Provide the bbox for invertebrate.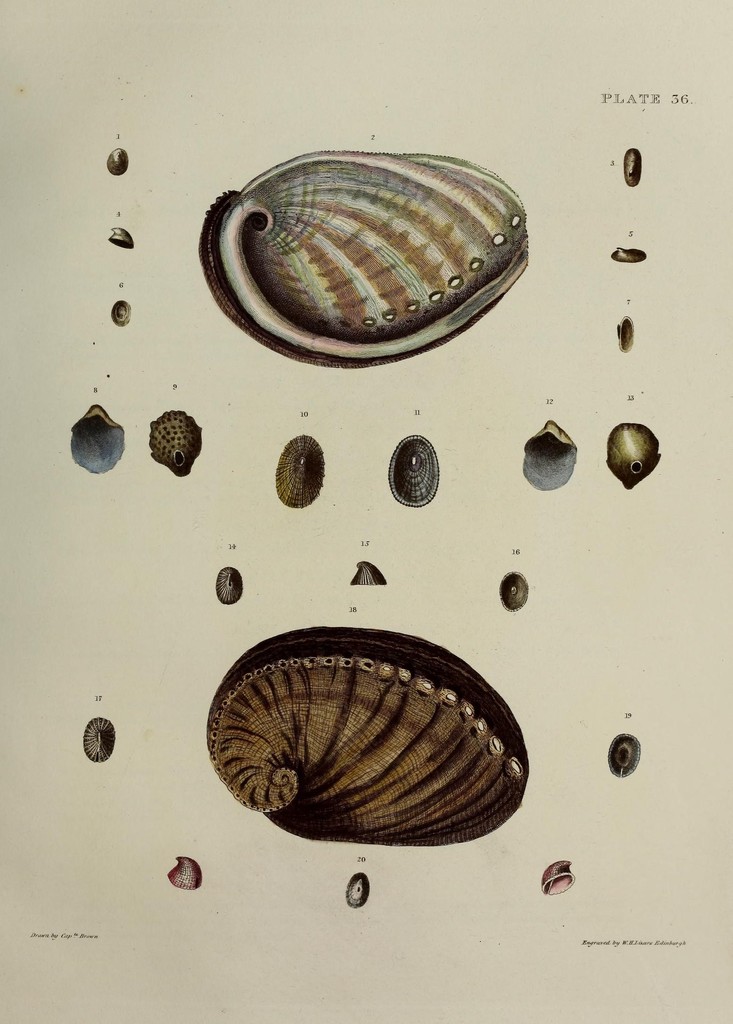
(146,407,207,477).
